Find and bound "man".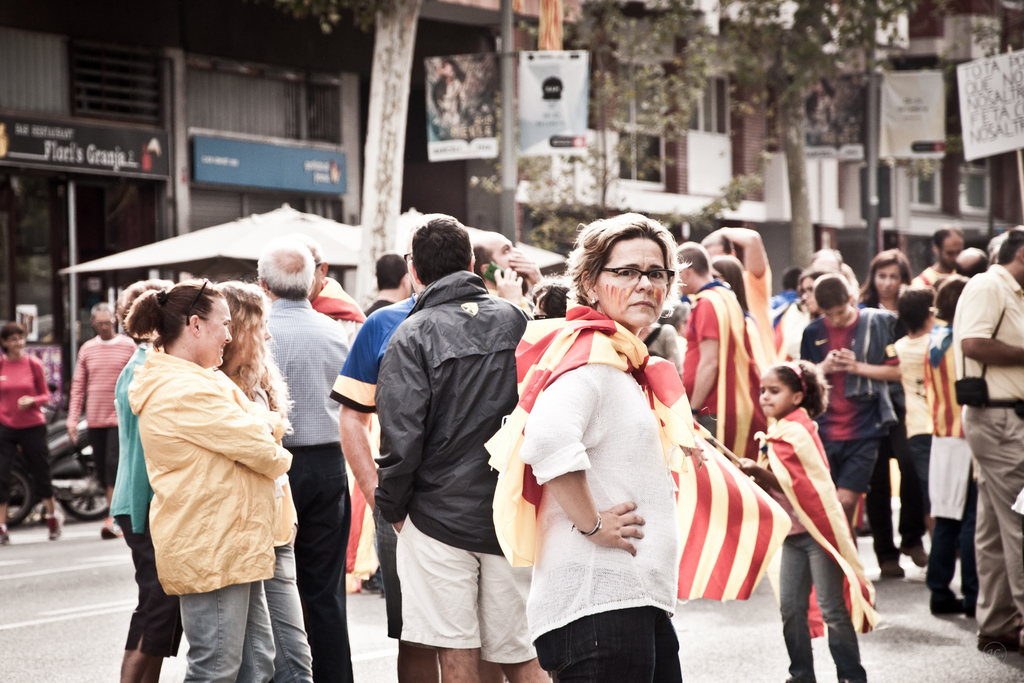
Bound: box(470, 231, 540, 319).
